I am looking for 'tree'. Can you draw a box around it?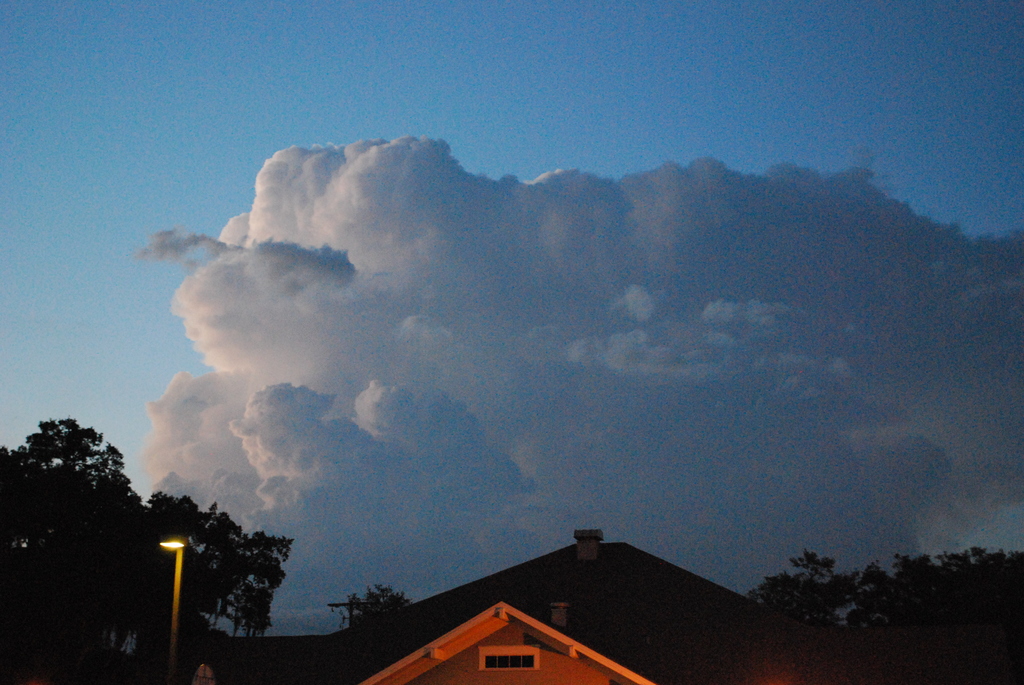
Sure, the bounding box is box(16, 396, 148, 613).
